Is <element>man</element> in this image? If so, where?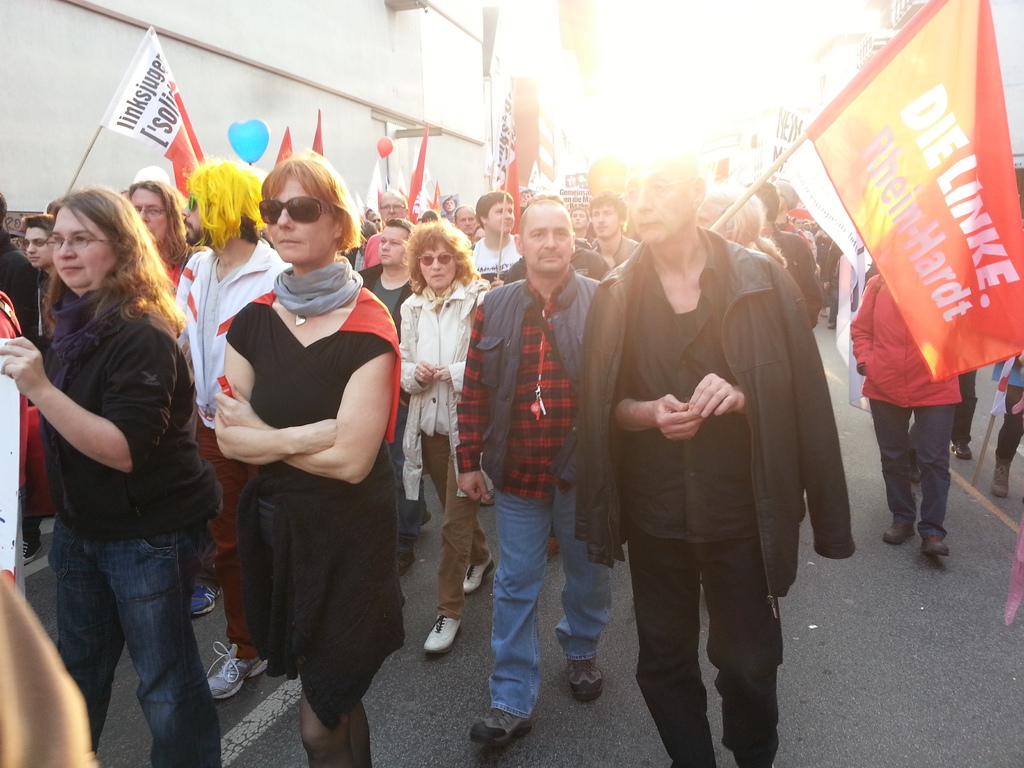
Yes, at l=461, t=190, r=524, b=507.
